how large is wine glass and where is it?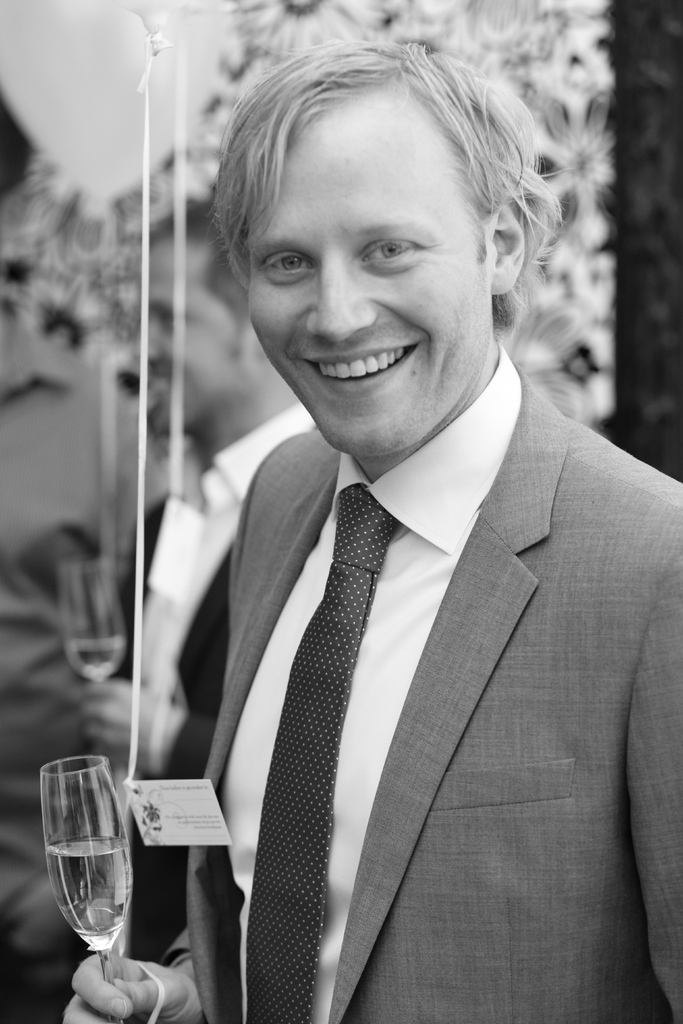
Bounding box: <region>37, 757, 136, 1023</region>.
